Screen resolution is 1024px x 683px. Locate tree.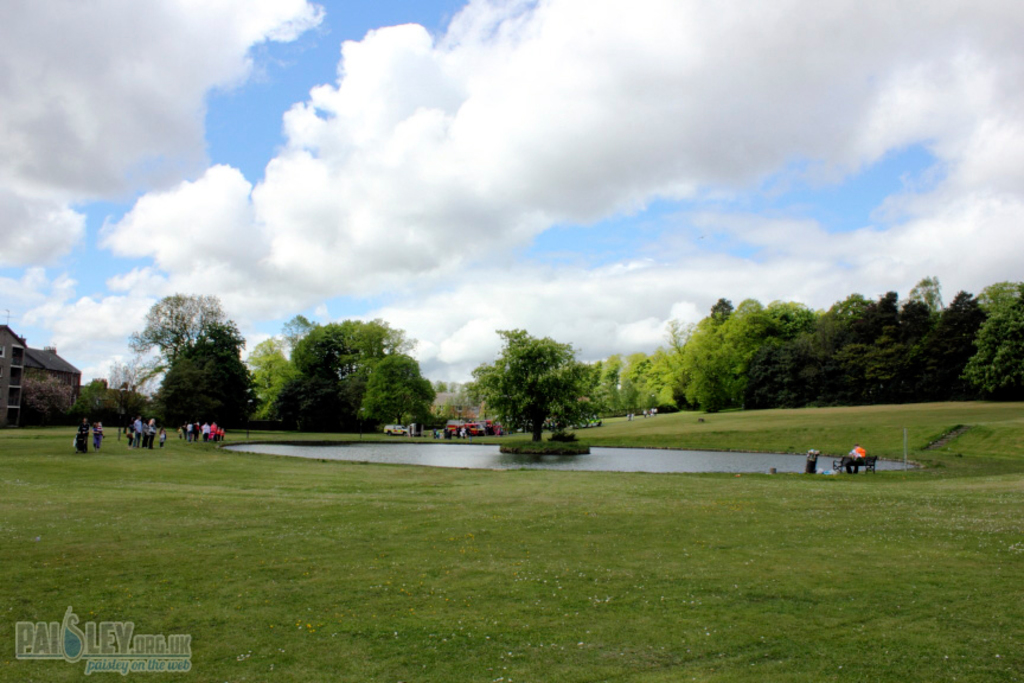
crop(796, 287, 904, 388).
